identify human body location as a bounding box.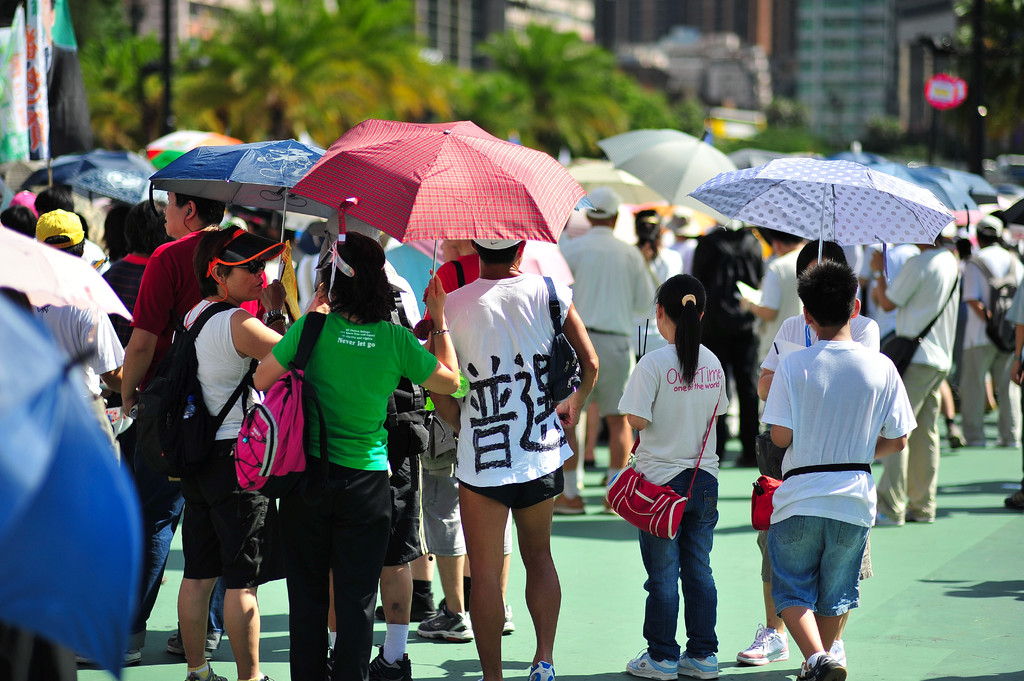
bbox=[2, 203, 33, 236].
